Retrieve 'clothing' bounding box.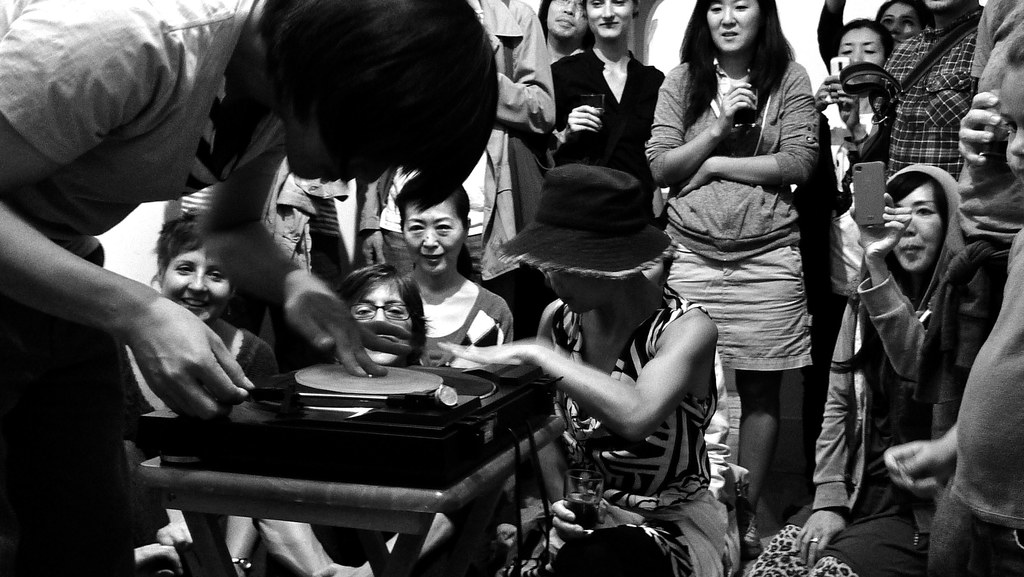
Bounding box: rect(872, 23, 991, 174).
